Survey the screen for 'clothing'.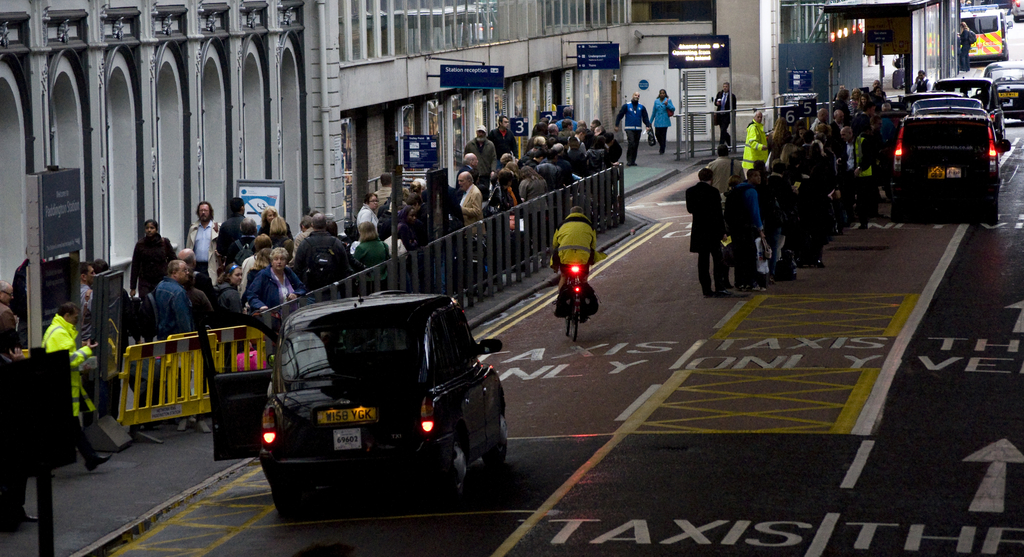
Survey found: {"x1": 614, "y1": 99, "x2": 650, "y2": 163}.
